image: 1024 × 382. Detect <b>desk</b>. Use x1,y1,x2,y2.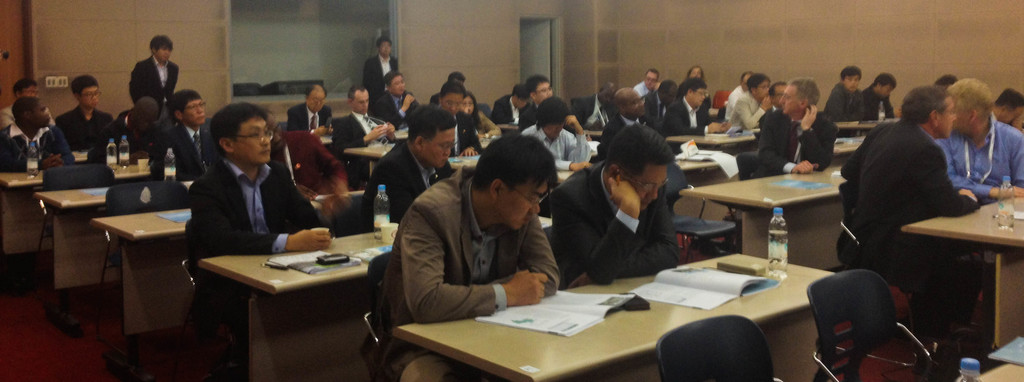
396,238,850,381.
